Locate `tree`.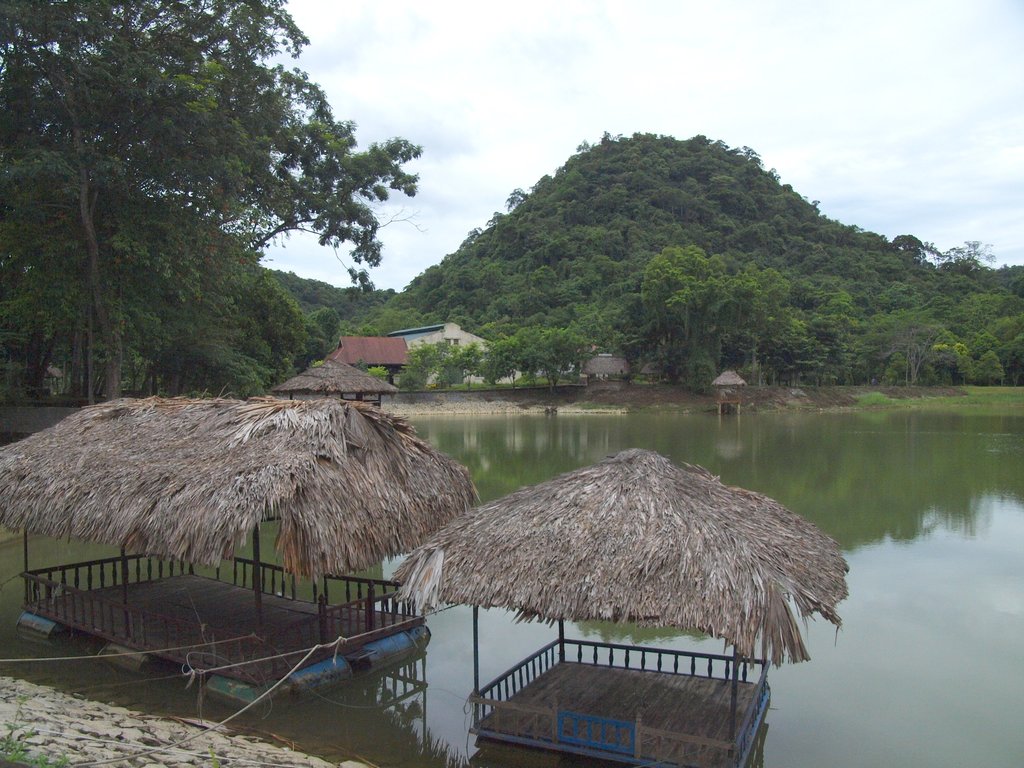
Bounding box: Rect(767, 308, 820, 375).
